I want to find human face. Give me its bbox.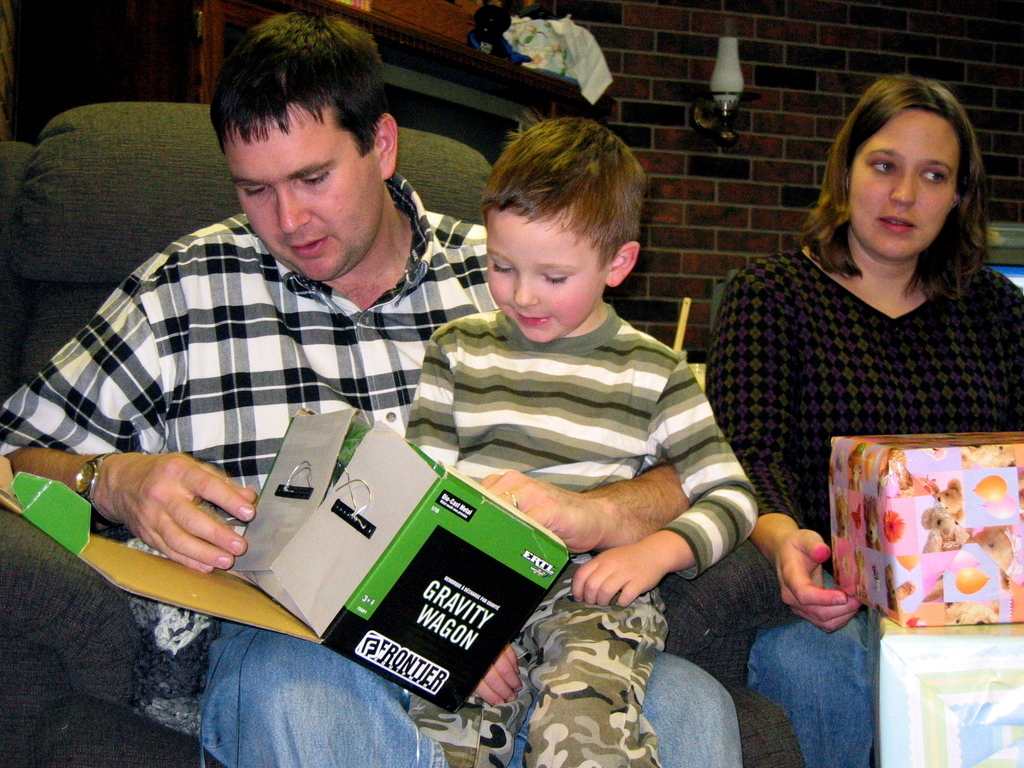
detection(850, 113, 959, 262).
